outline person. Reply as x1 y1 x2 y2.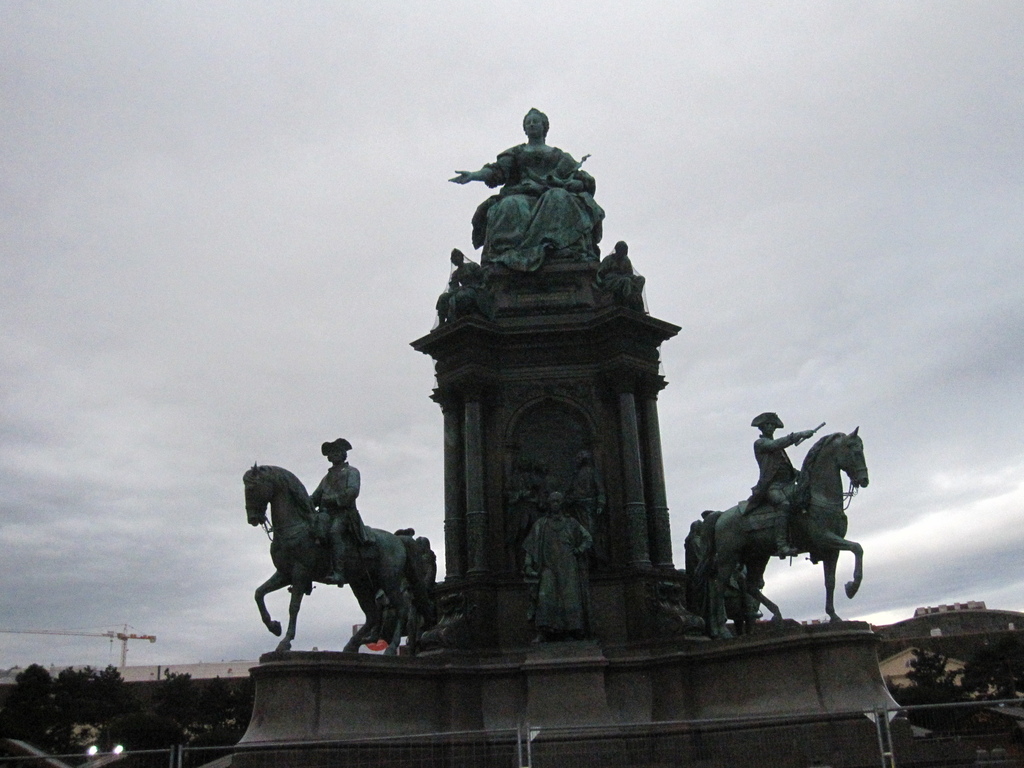
429 250 485 329.
